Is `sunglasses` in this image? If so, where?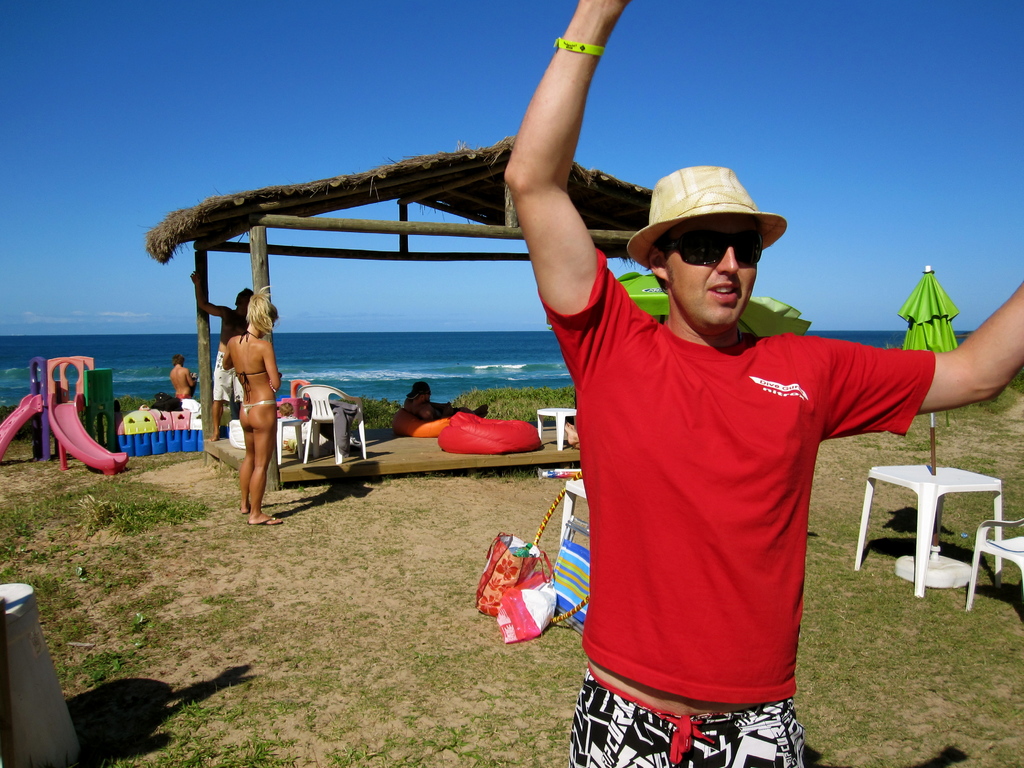
Yes, at <box>644,220,774,271</box>.
